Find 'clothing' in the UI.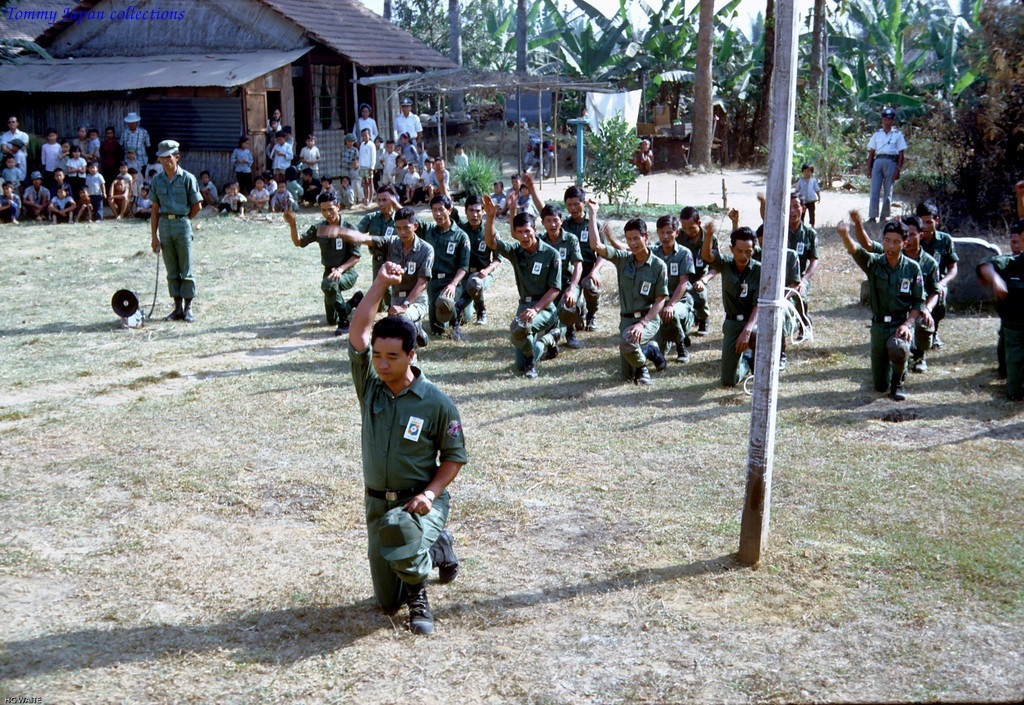
UI element at rect(452, 153, 472, 172).
